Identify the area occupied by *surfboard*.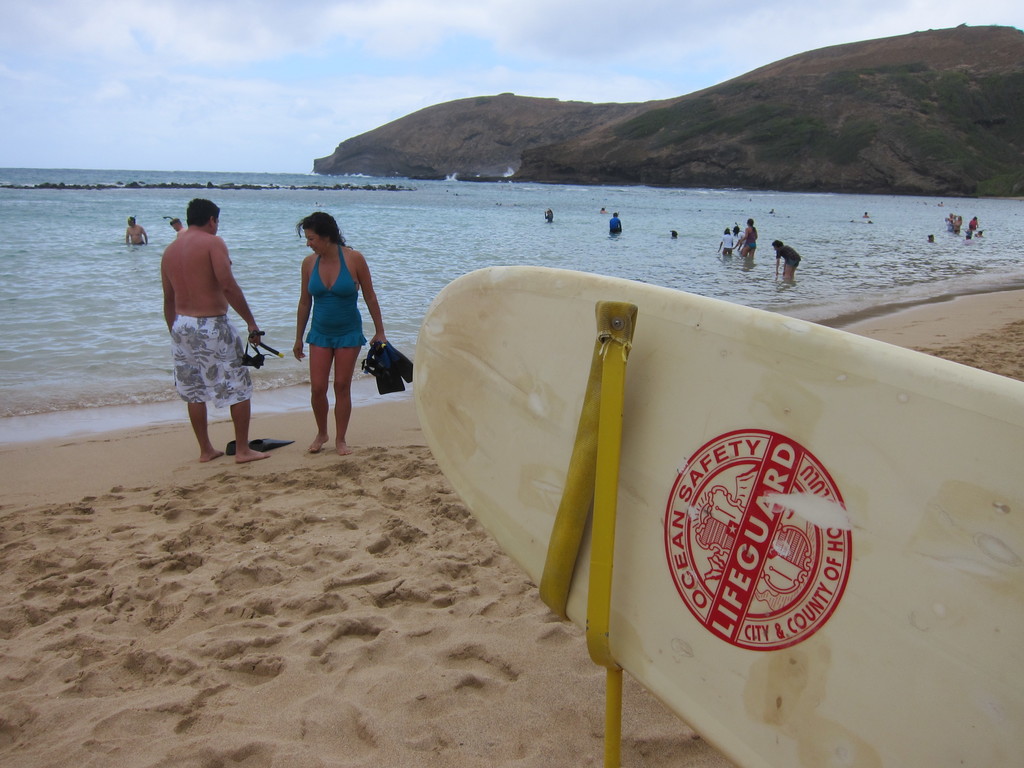
Area: 406, 269, 1023, 767.
